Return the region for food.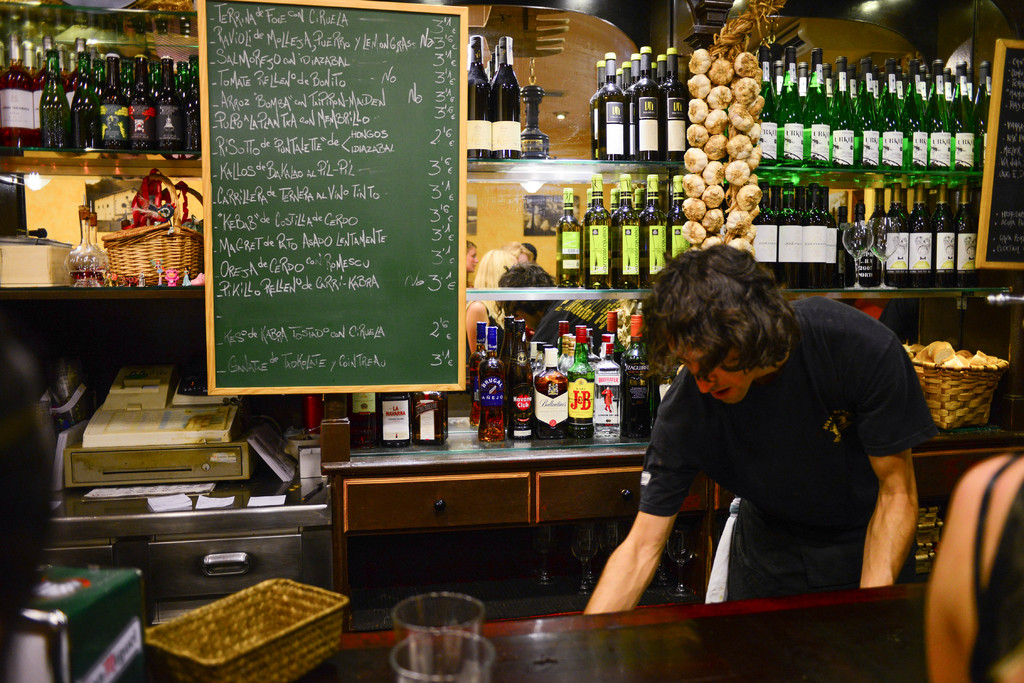
locate(727, 104, 757, 133).
